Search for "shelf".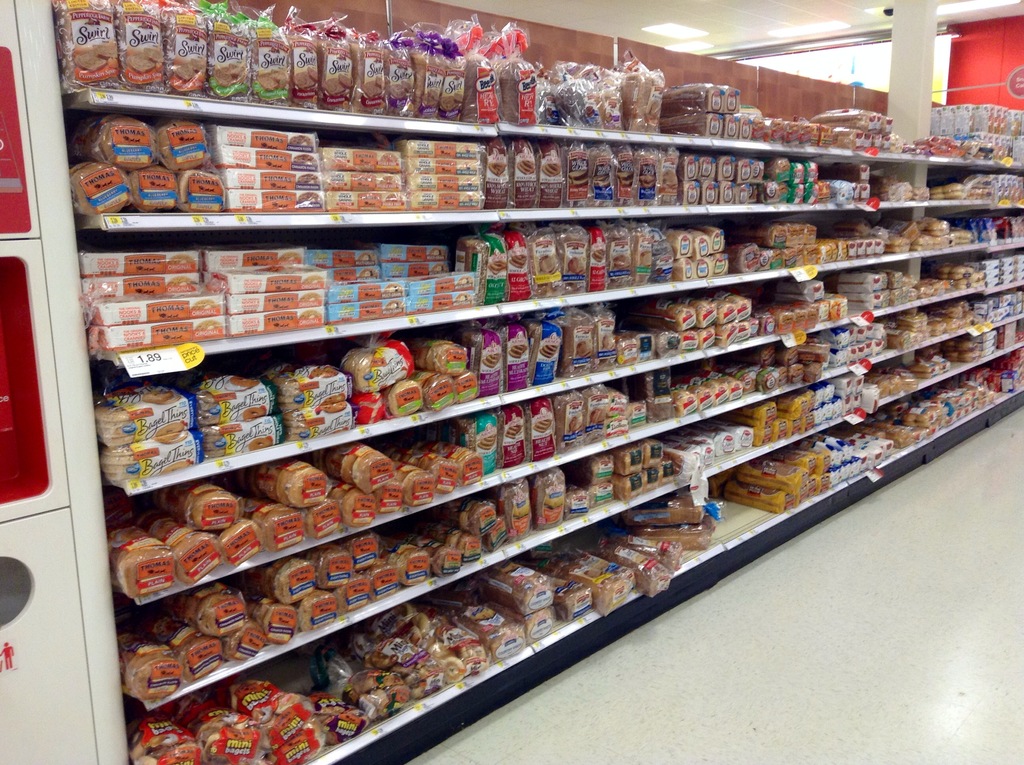
Found at pyautogui.locateOnScreen(529, 209, 908, 302).
